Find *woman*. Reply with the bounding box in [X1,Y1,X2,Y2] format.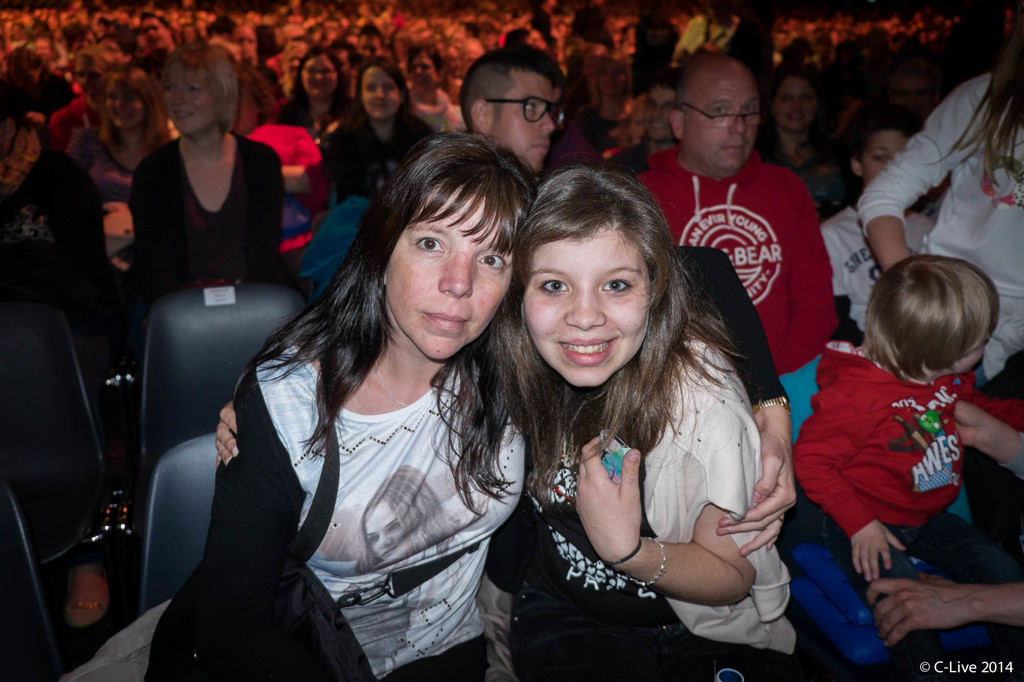
[209,163,826,681].
